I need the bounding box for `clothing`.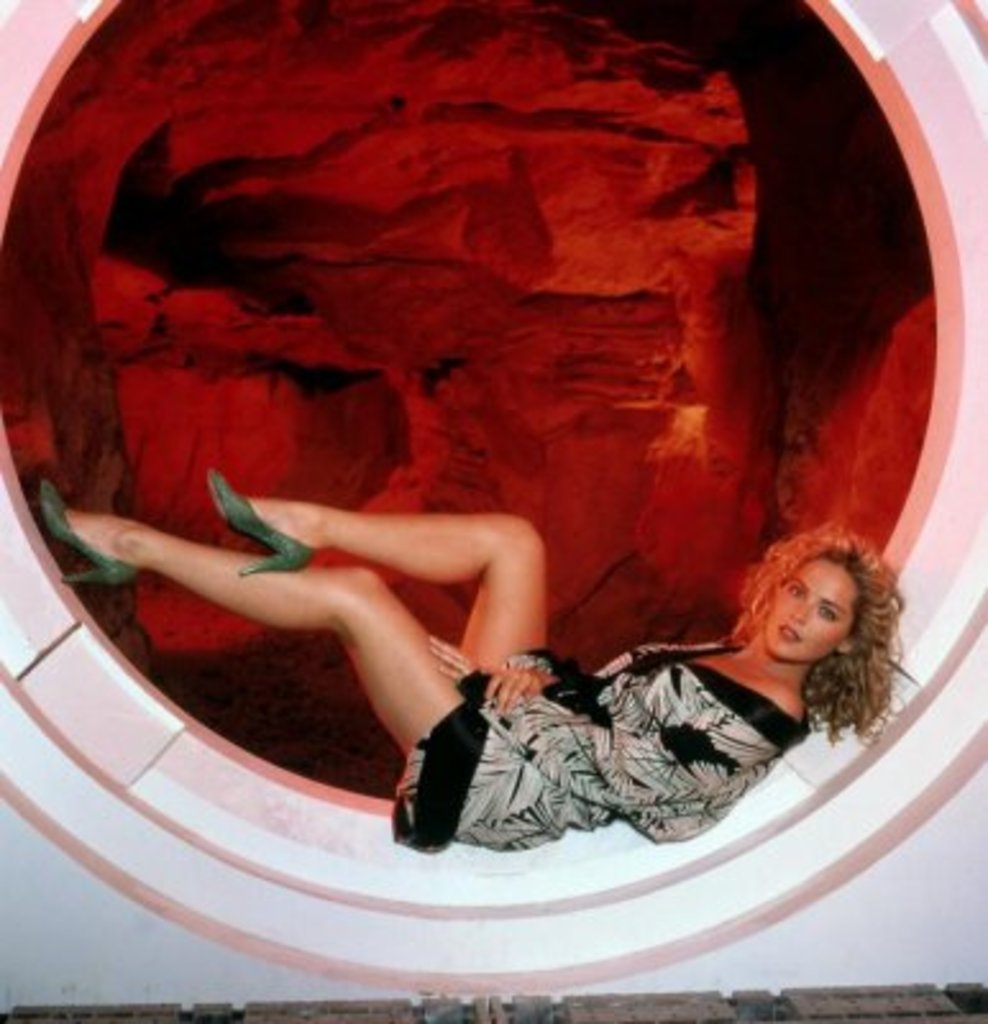
Here it is: detection(392, 640, 804, 835).
